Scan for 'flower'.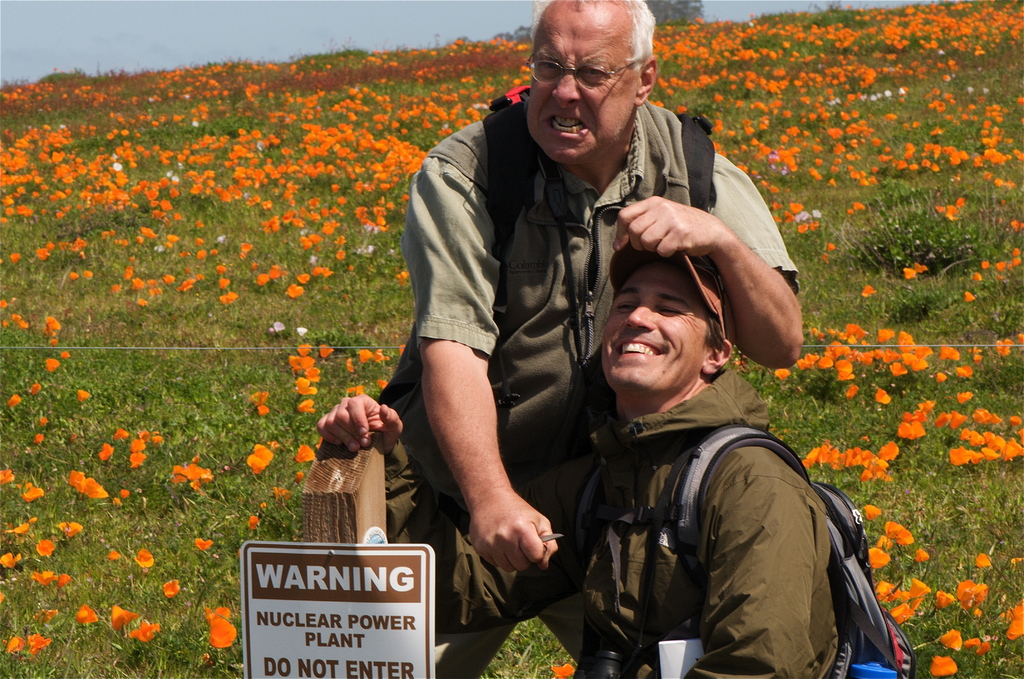
Scan result: 886 518 918 544.
